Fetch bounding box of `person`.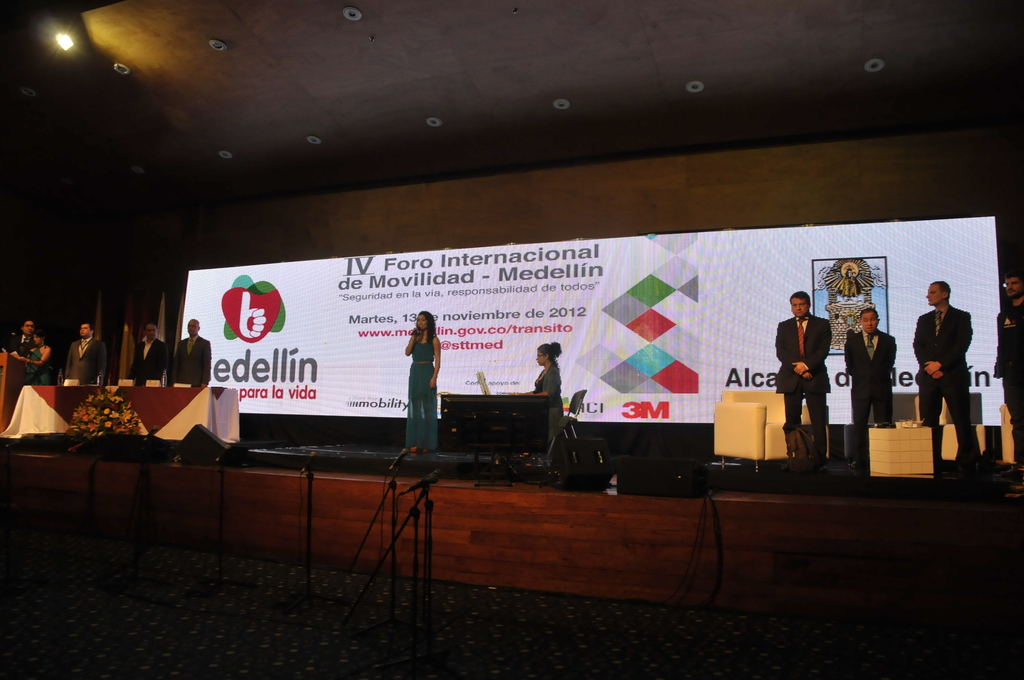
Bbox: bbox(166, 320, 217, 387).
